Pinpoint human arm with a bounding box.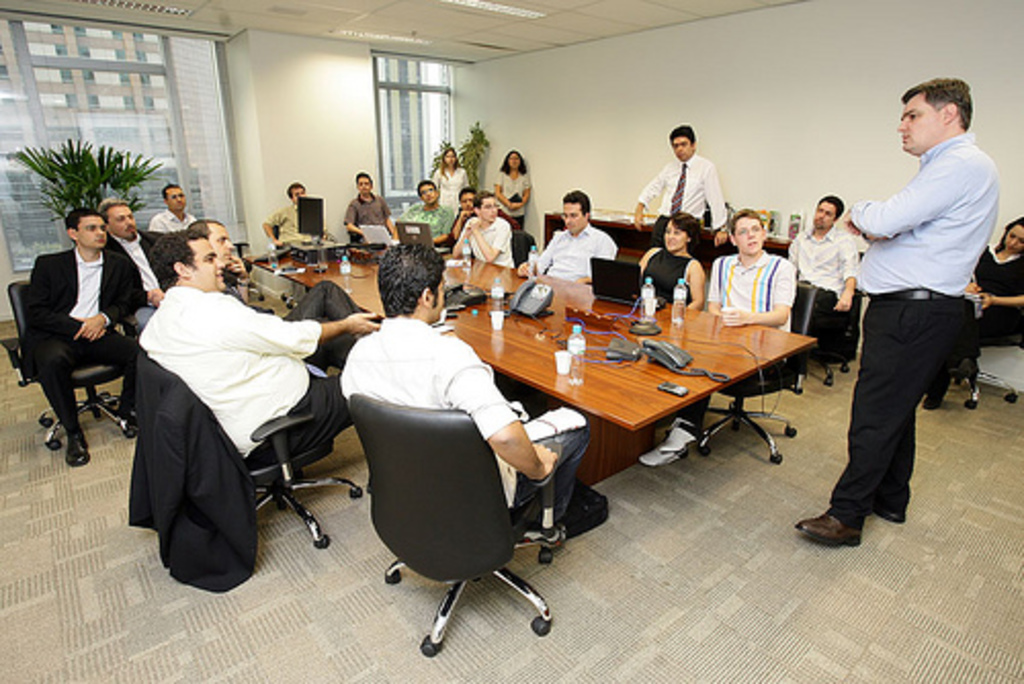
786, 238, 797, 274.
